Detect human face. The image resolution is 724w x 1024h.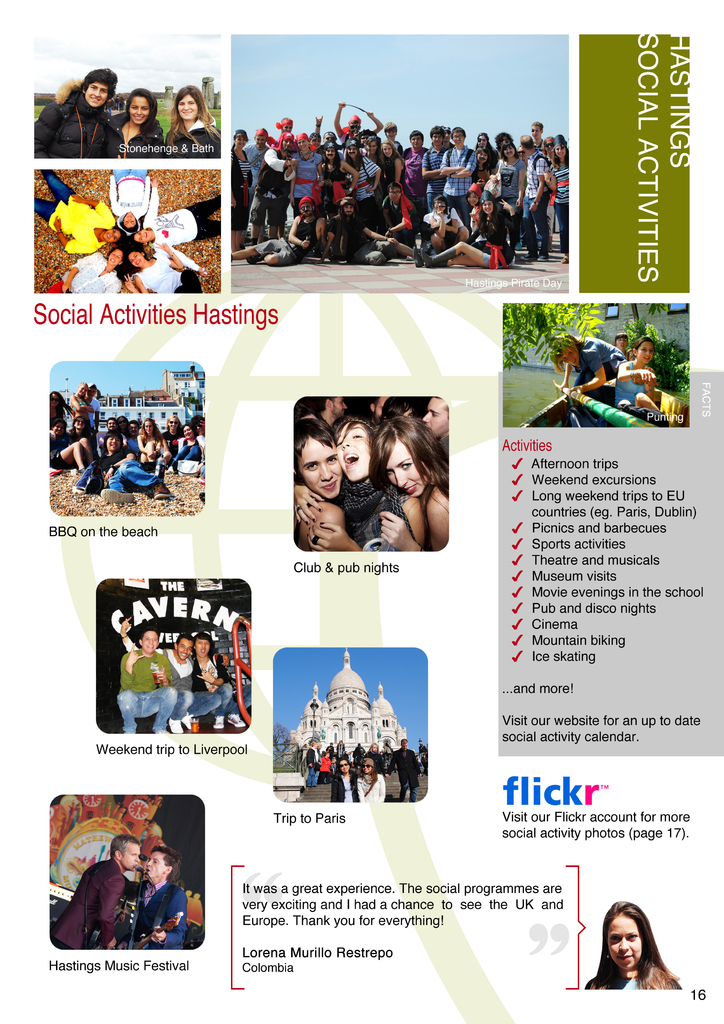
104/433/122/451.
